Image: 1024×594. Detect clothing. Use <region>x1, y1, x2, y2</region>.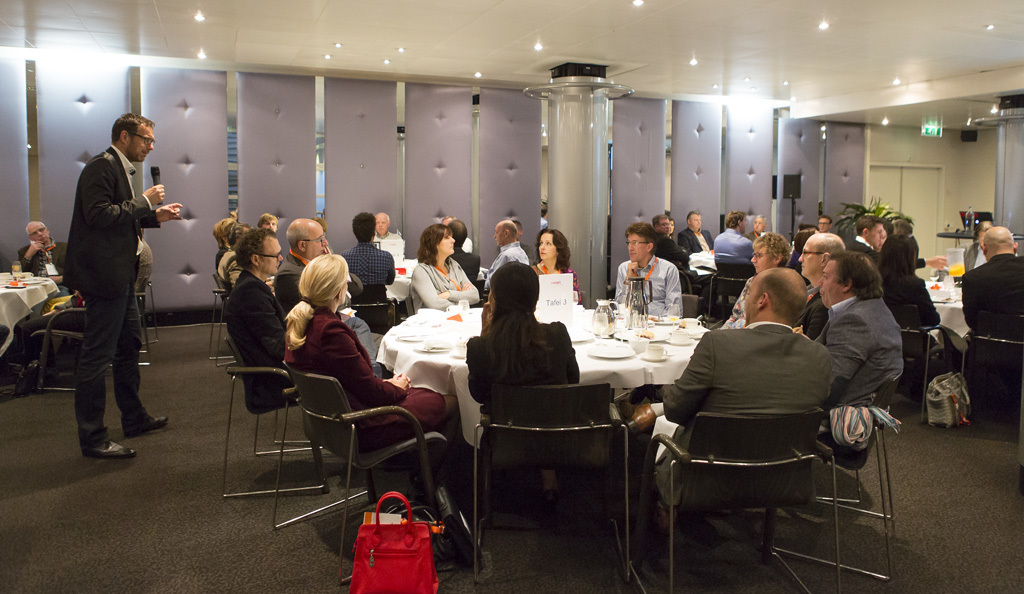
<region>708, 223, 759, 271</region>.
